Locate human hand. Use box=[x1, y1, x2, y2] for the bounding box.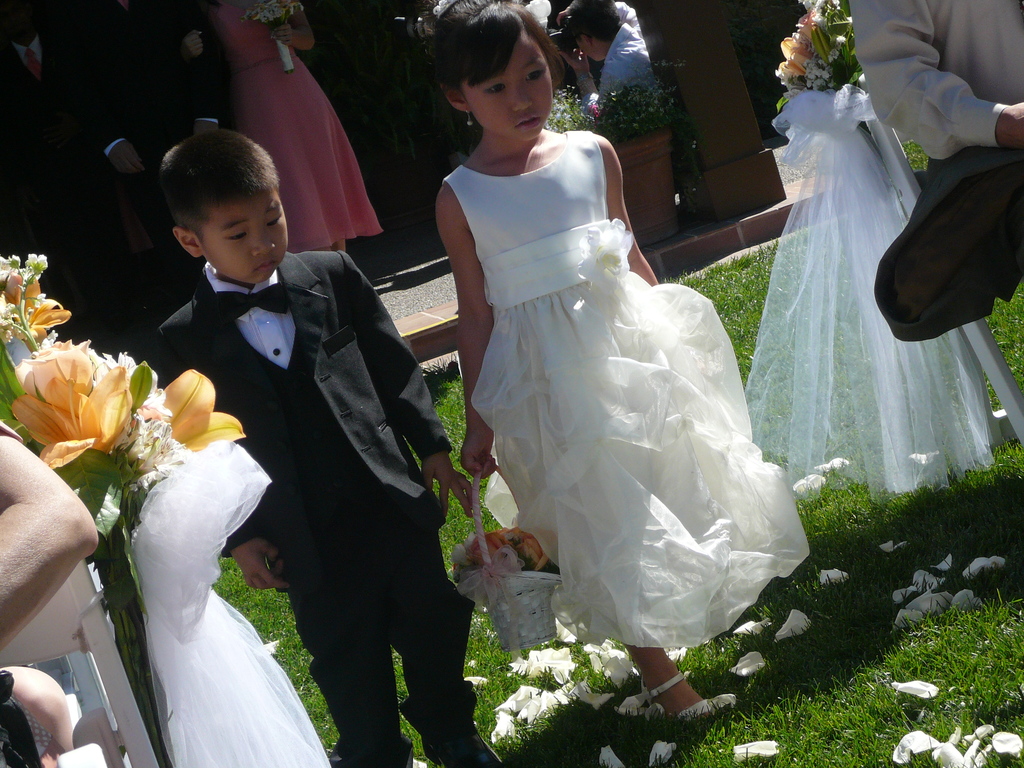
box=[271, 24, 294, 51].
